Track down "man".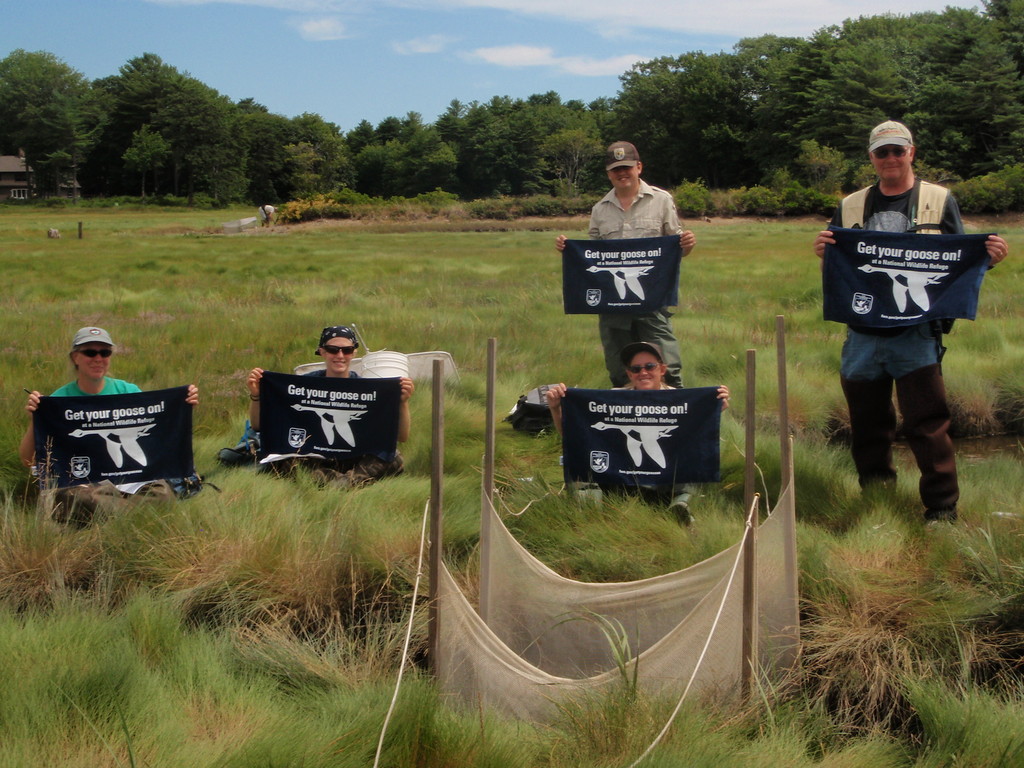
Tracked to bbox(554, 143, 697, 395).
